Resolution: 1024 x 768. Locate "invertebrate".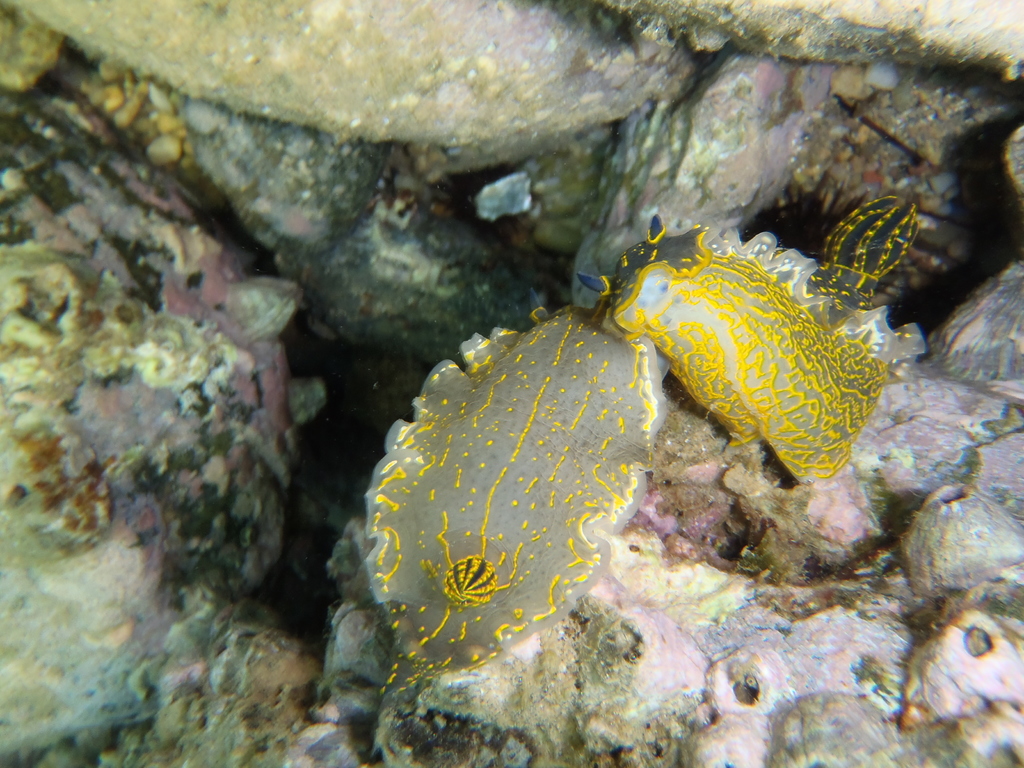
pyautogui.locateOnScreen(567, 207, 893, 490).
